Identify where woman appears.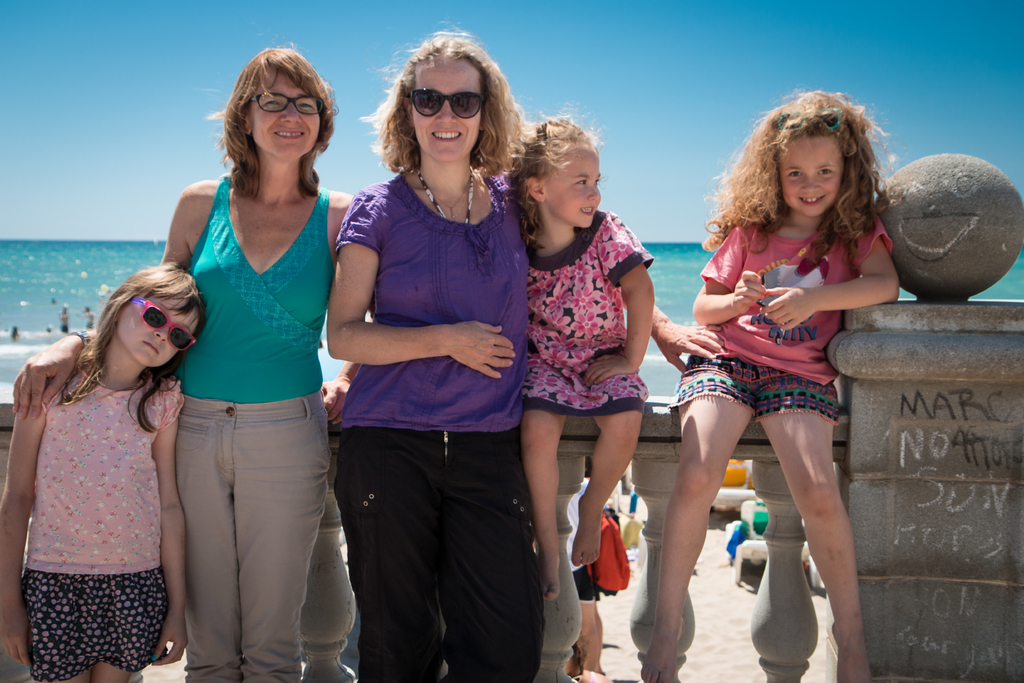
Appears at crop(319, 27, 717, 682).
